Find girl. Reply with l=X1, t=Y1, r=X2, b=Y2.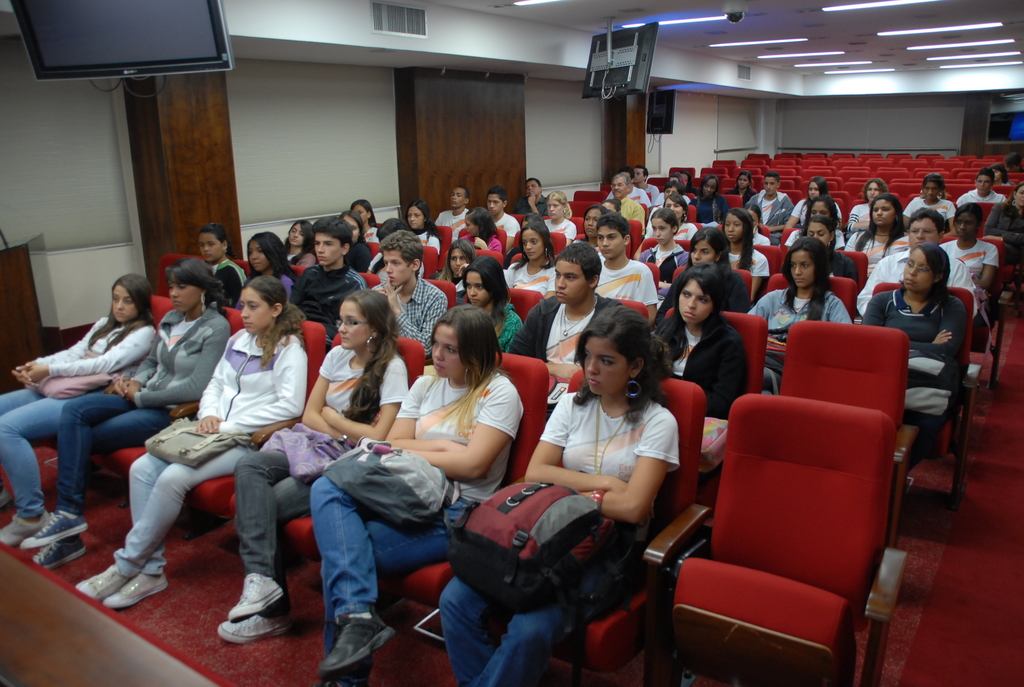
l=215, t=290, r=410, b=645.
